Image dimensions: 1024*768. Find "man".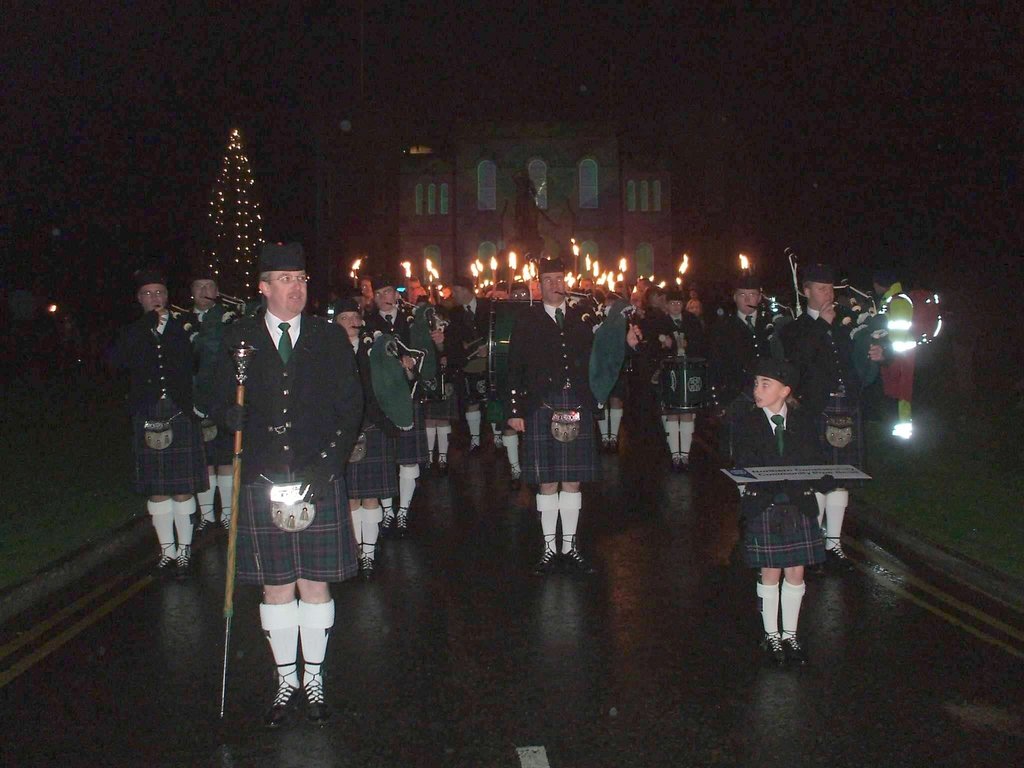
{"x1": 865, "y1": 265, "x2": 931, "y2": 440}.
